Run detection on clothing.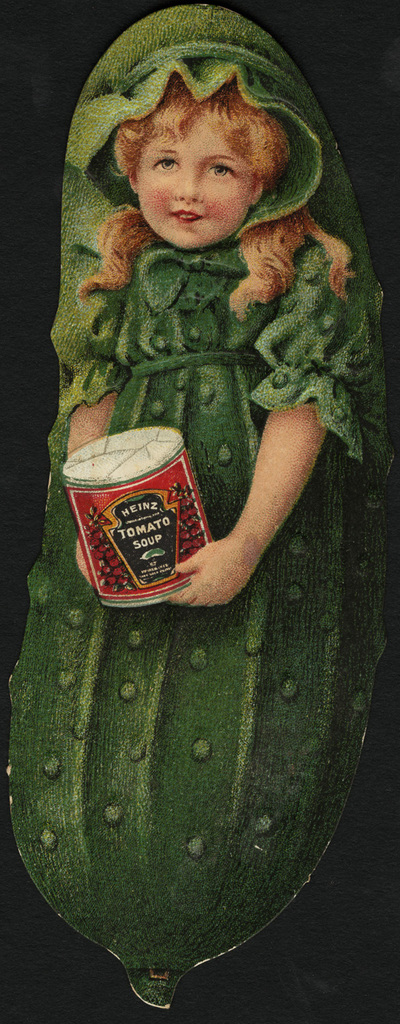
Result: locate(14, 216, 384, 1003).
